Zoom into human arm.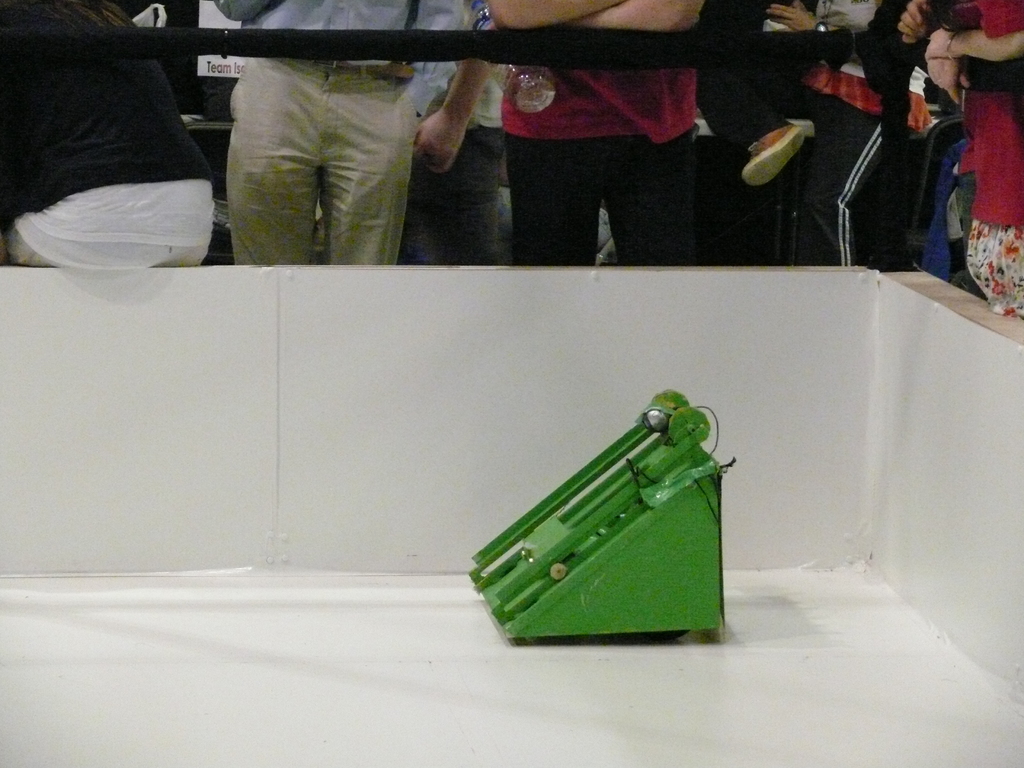
Zoom target: (left=564, top=12, right=686, bottom=37).
